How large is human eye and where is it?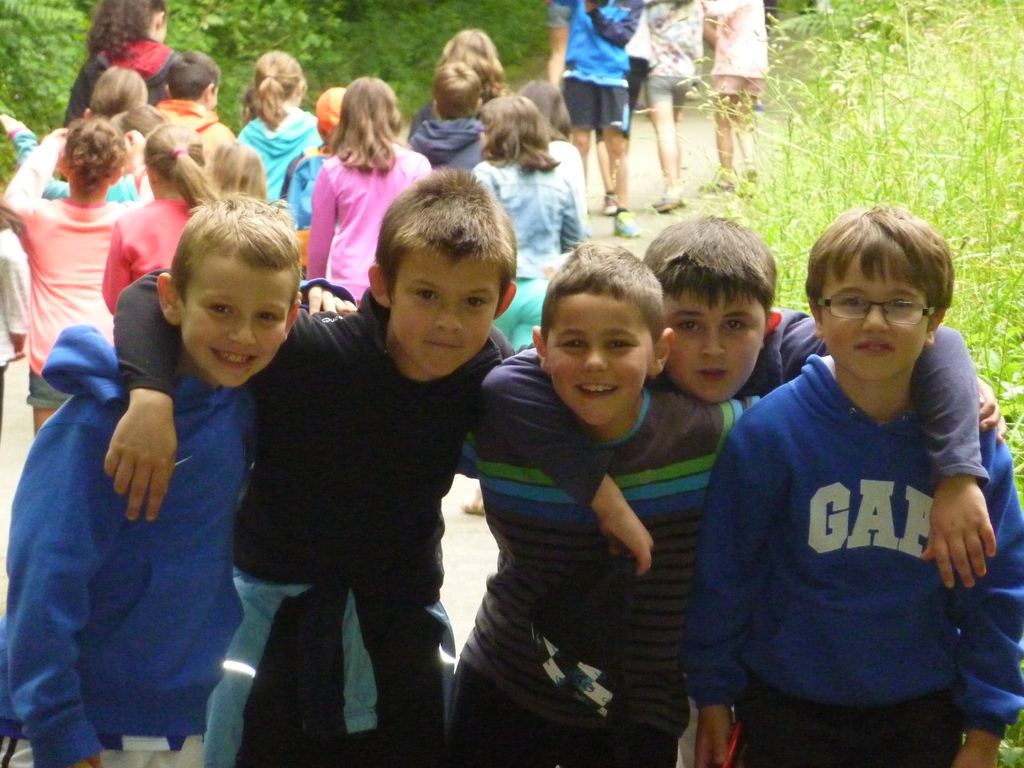
Bounding box: {"x1": 890, "y1": 298, "x2": 915, "y2": 314}.
